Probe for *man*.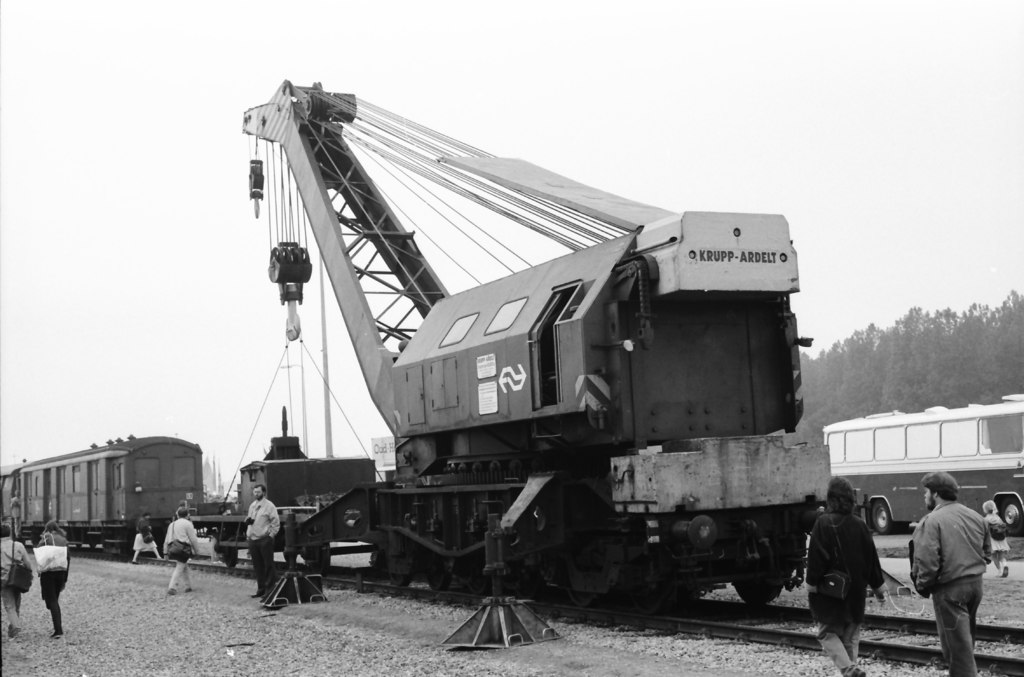
Probe result: <bbox>908, 468, 992, 676</bbox>.
